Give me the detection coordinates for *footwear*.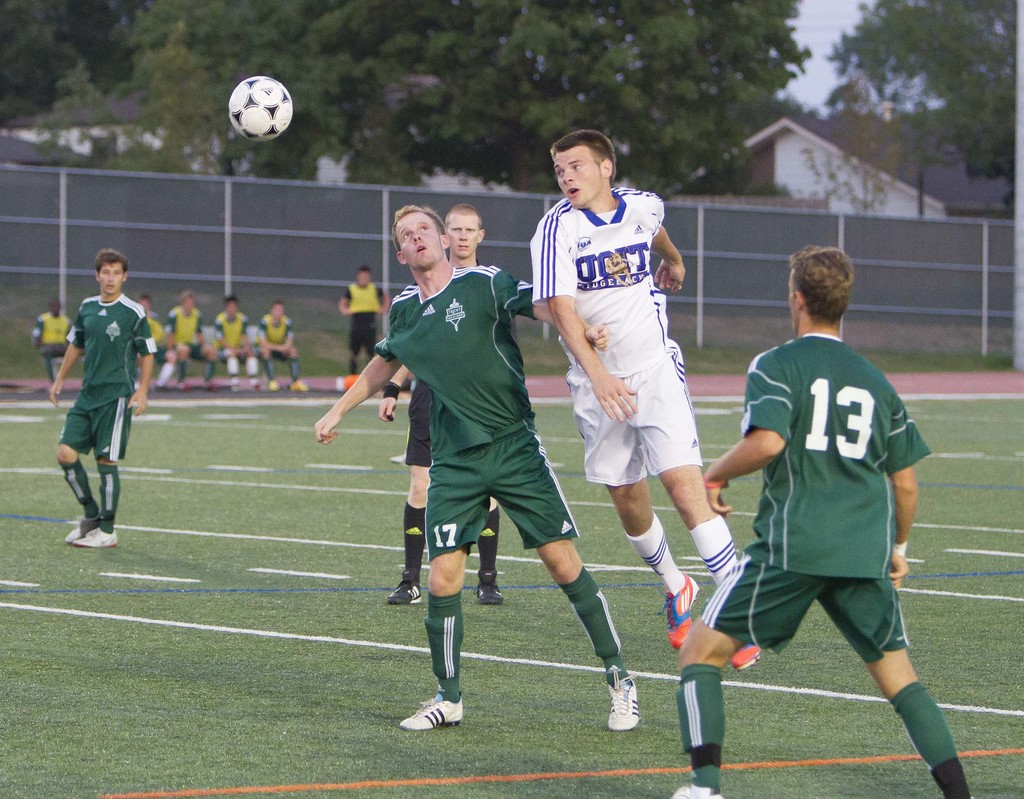
75/519/118/551.
